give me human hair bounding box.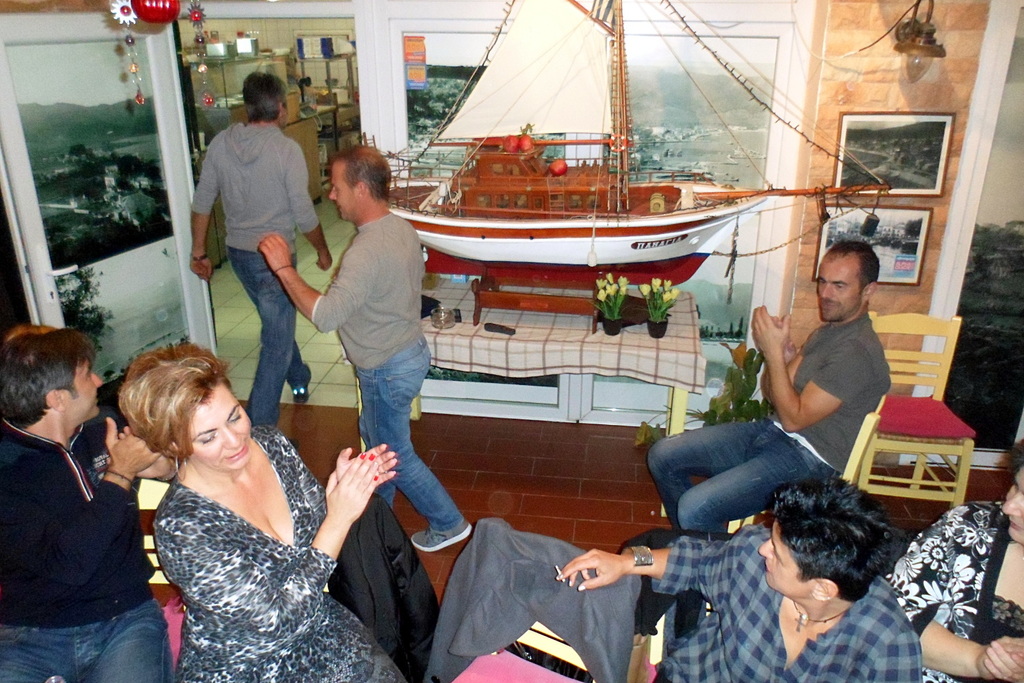
rect(0, 327, 93, 430).
